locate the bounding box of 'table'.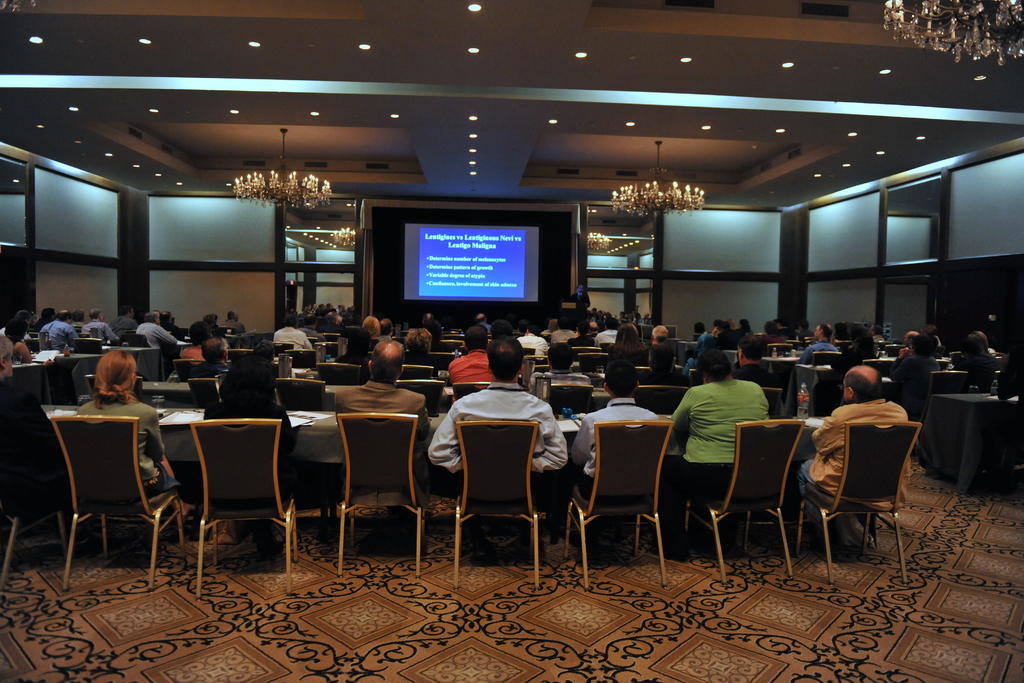
Bounding box: (x1=58, y1=346, x2=109, y2=381).
